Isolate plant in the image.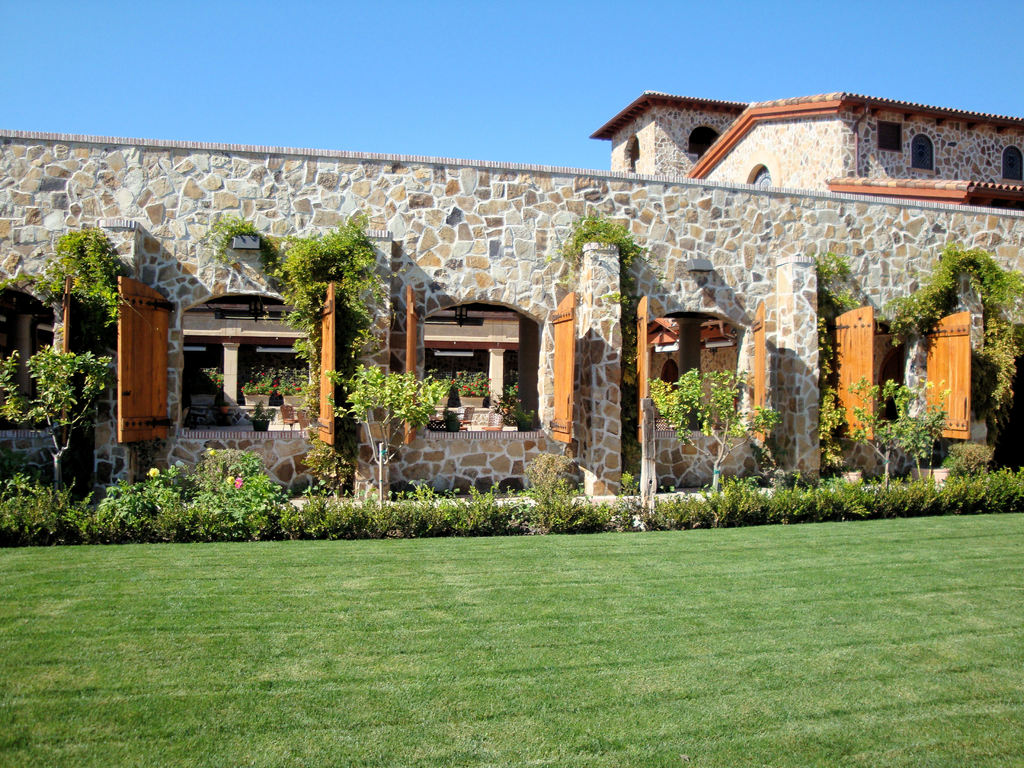
Isolated region: l=518, t=446, r=591, b=499.
